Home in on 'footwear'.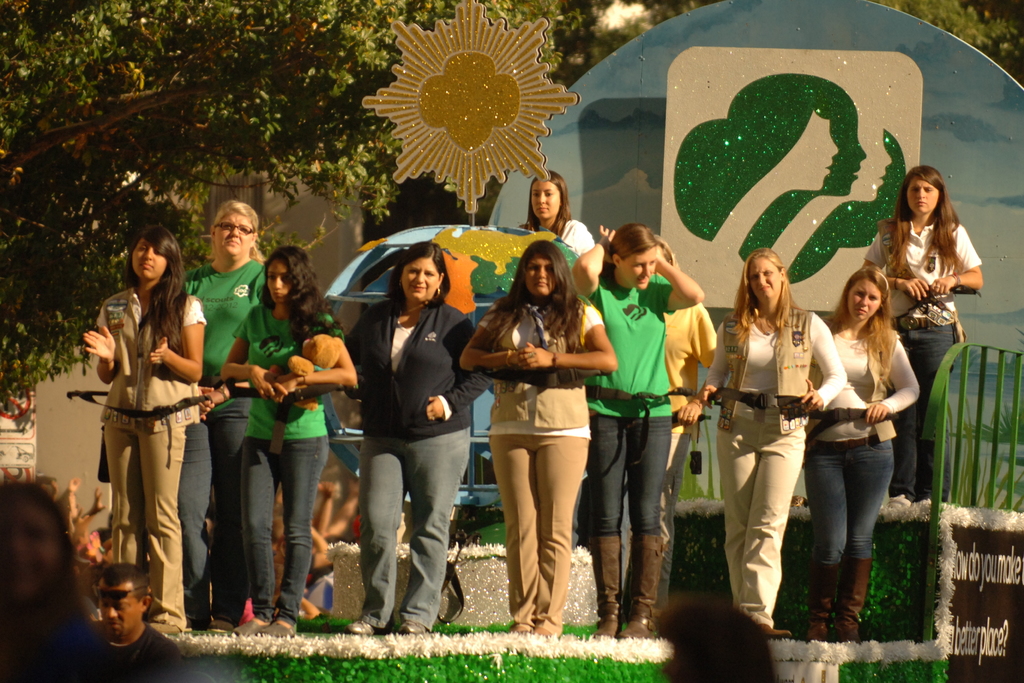
Homed in at (591,534,622,633).
